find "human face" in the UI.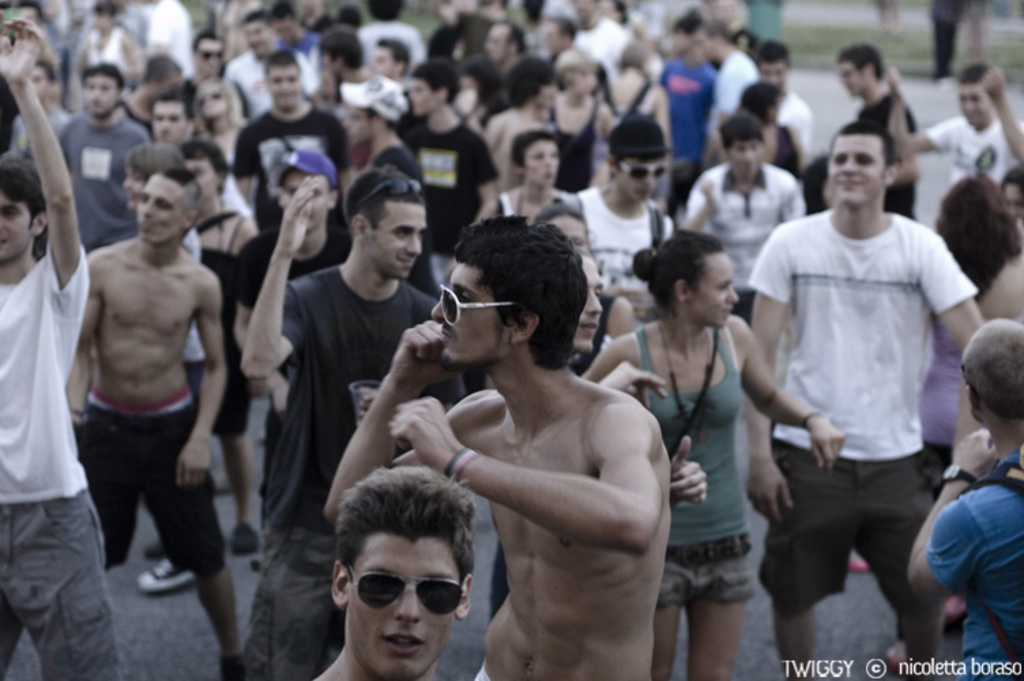
UI element at Rect(842, 60, 862, 98).
